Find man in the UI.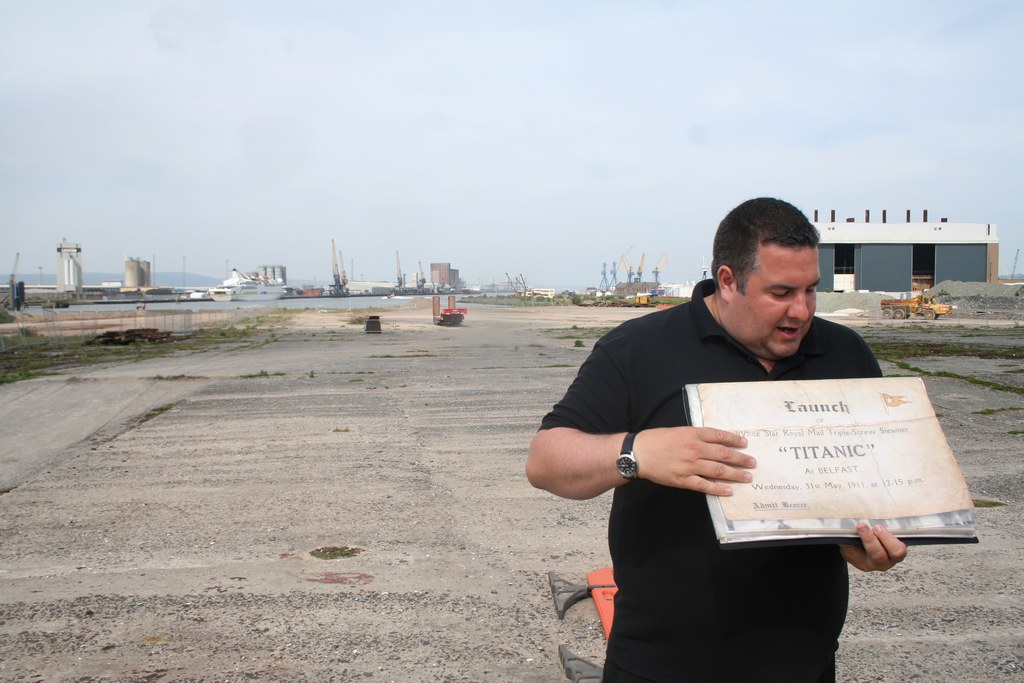
UI element at (536, 199, 946, 648).
